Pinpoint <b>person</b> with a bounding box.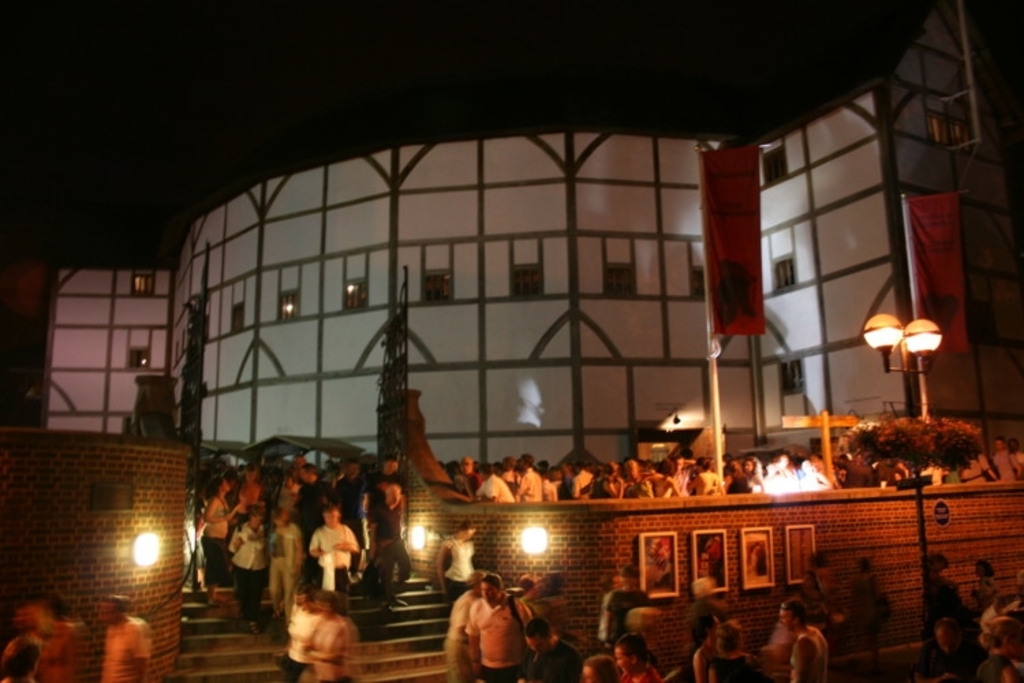
[601,571,644,647].
